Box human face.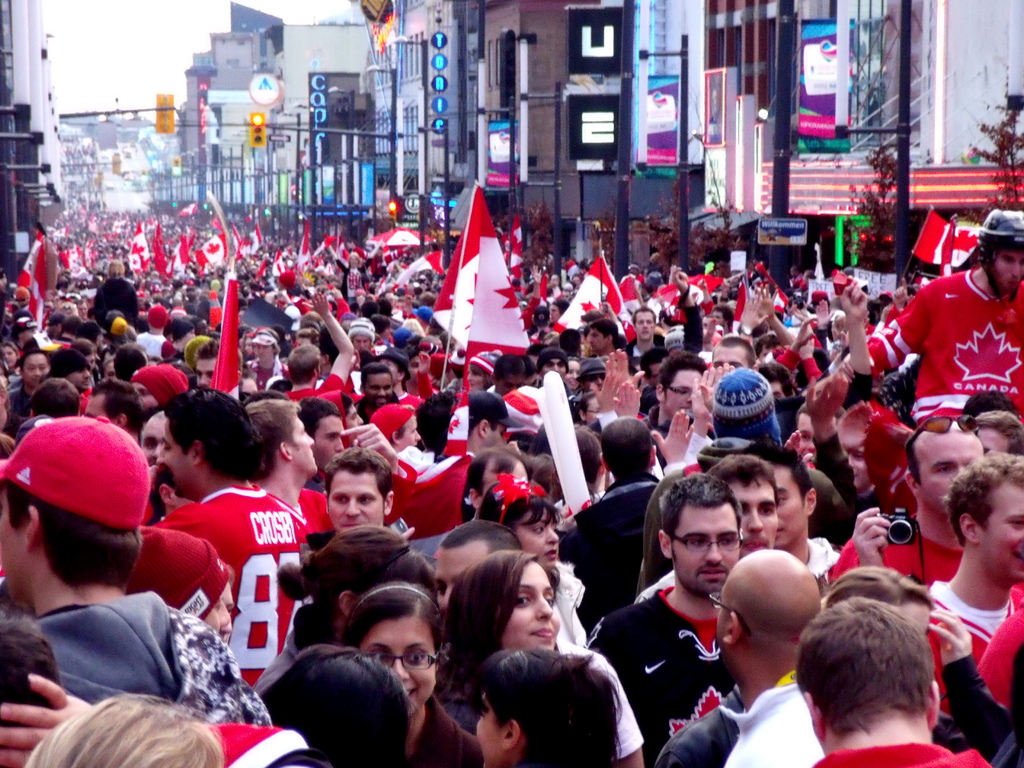
locate(312, 413, 342, 465).
